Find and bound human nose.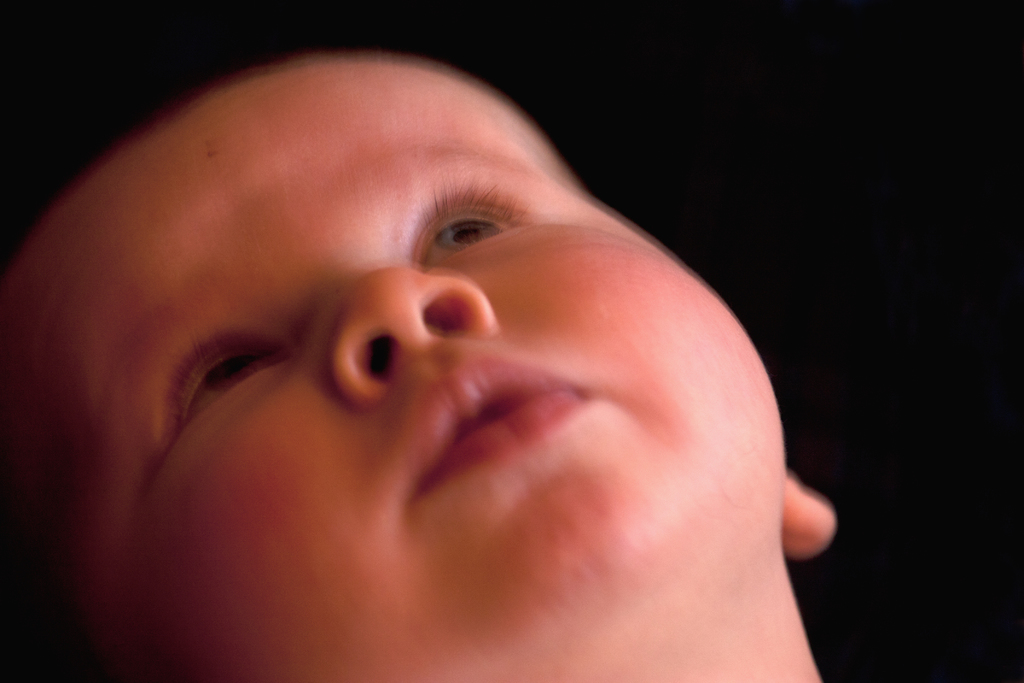
Bound: crop(323, 265, 496, 415).
